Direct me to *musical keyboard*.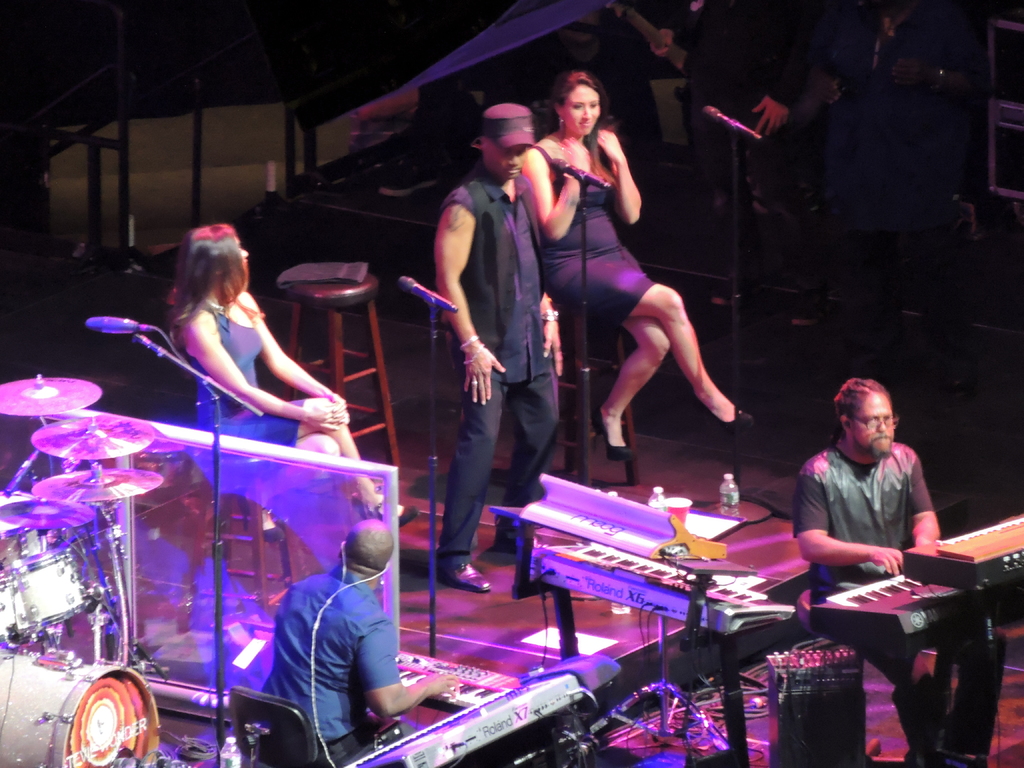
Direction: (left=525, top=536, right=806, bottom=644).
